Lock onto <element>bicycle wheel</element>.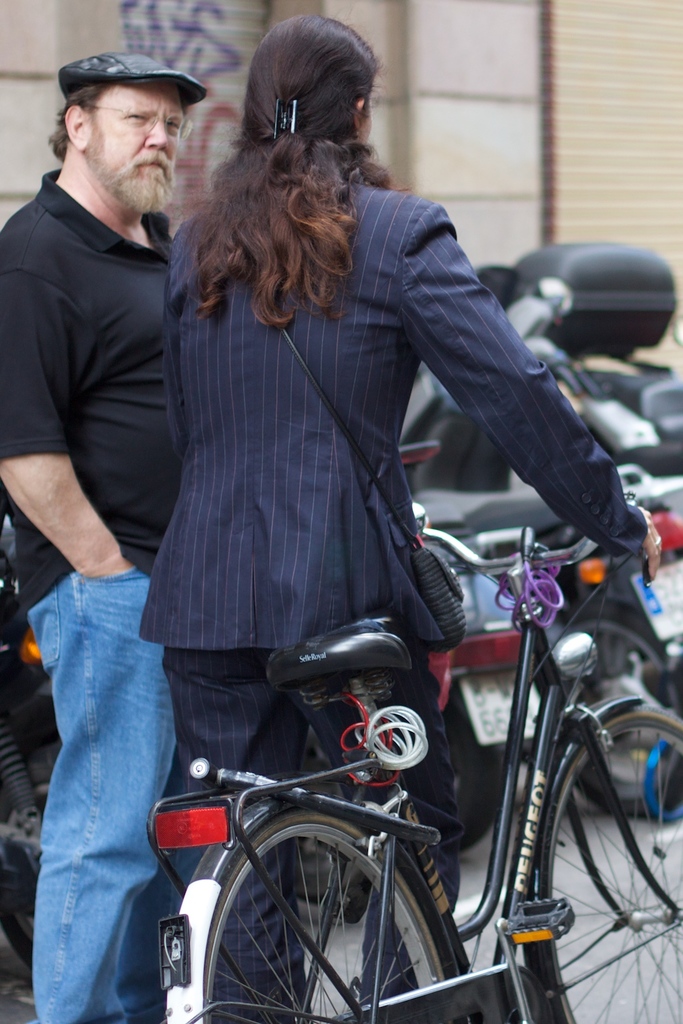
Locked: left=546, top=708, right=682, bottom=1023.
